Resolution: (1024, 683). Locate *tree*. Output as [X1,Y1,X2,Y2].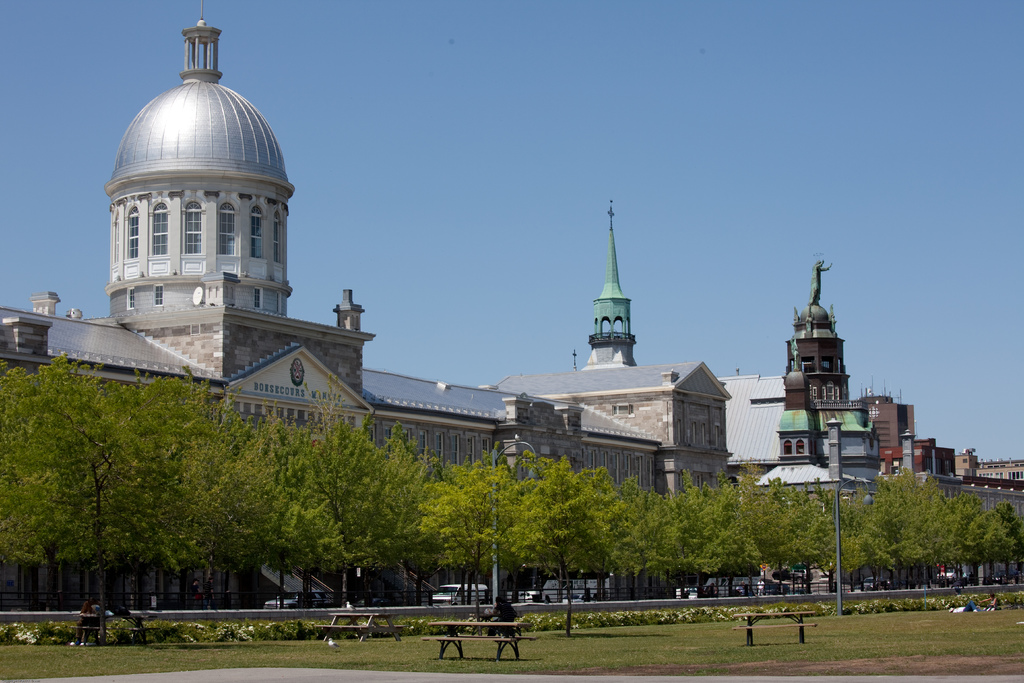
[109,383,257,597].
